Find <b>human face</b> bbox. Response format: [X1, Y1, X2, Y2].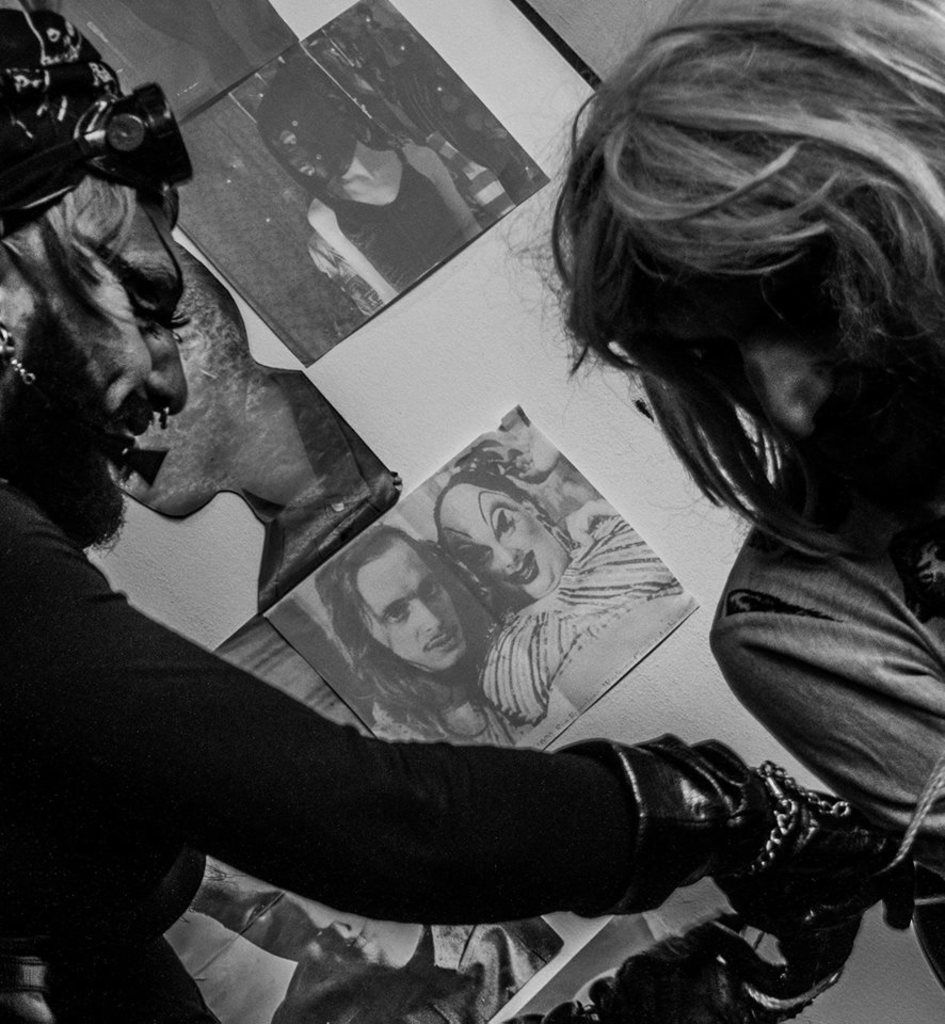
[367, 545, 466, 668].
